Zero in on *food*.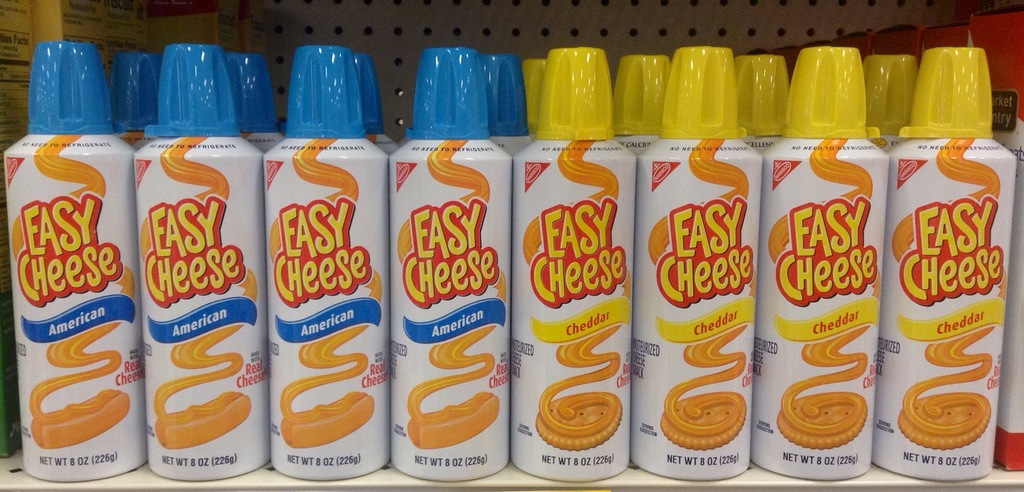
Zeroed in: (0,40,148,481).
